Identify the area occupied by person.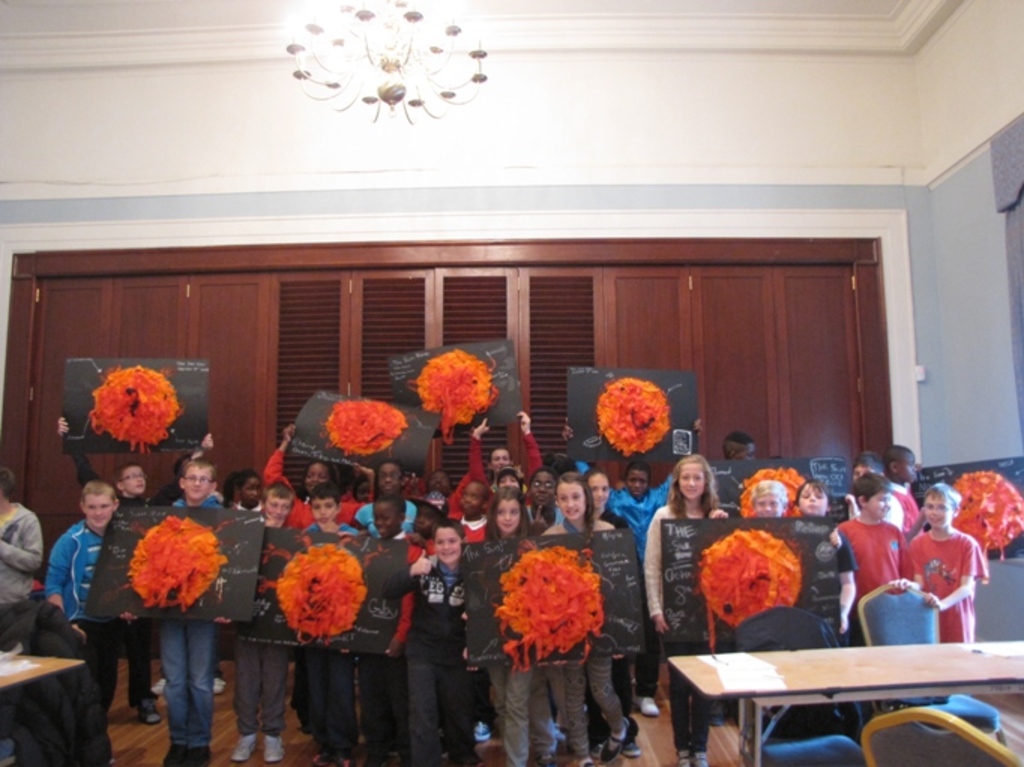
Area: (x1=258, y1=420, x2=374, y2=528).
